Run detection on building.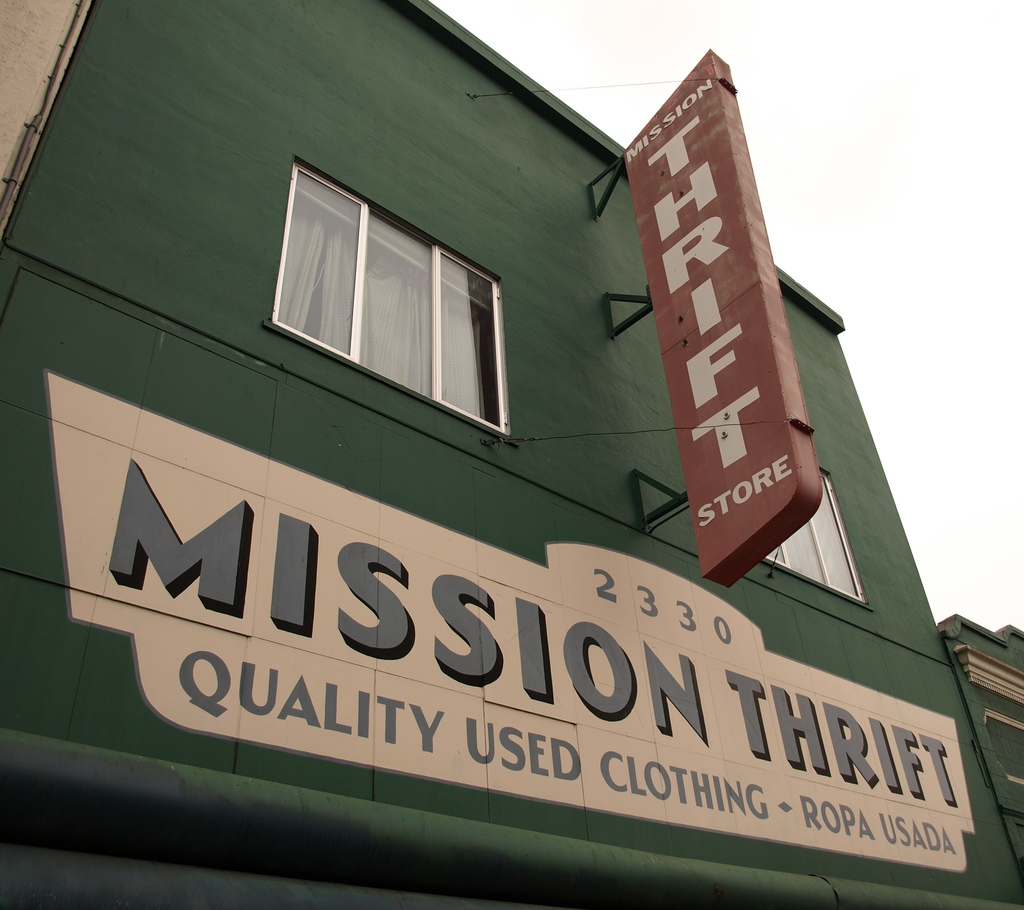
Result: 1 0 1021 909.
